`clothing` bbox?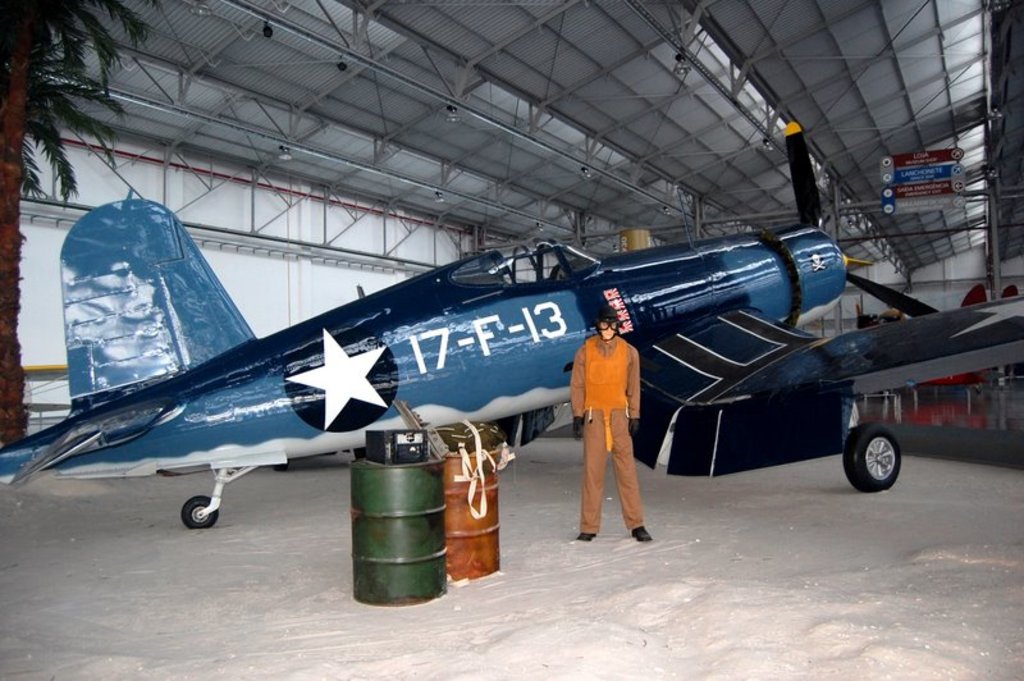
[x1=568, y1=334, x2=644, y2=536]
